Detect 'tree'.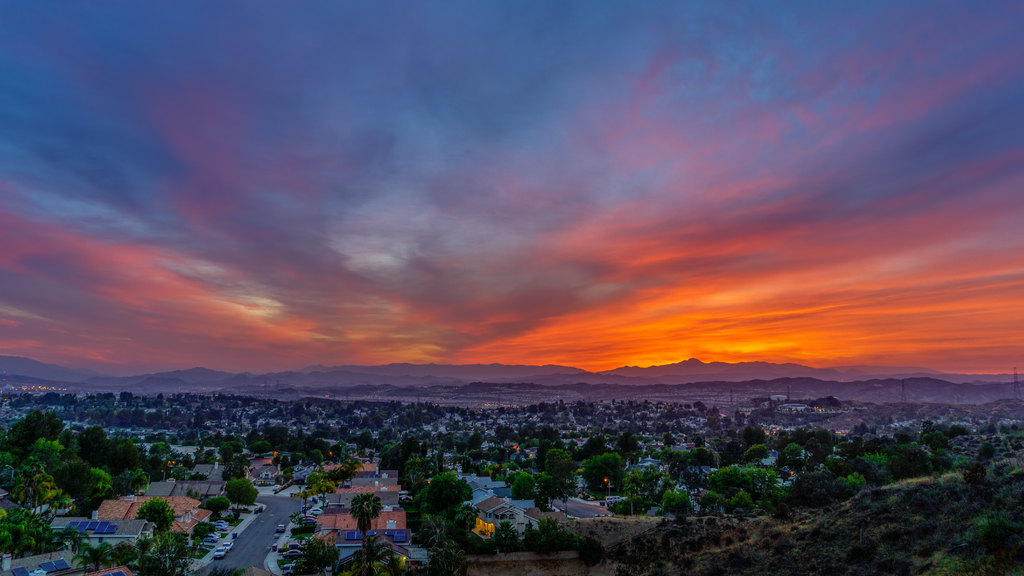
Detected at locate(618, 431, 636, 451).
